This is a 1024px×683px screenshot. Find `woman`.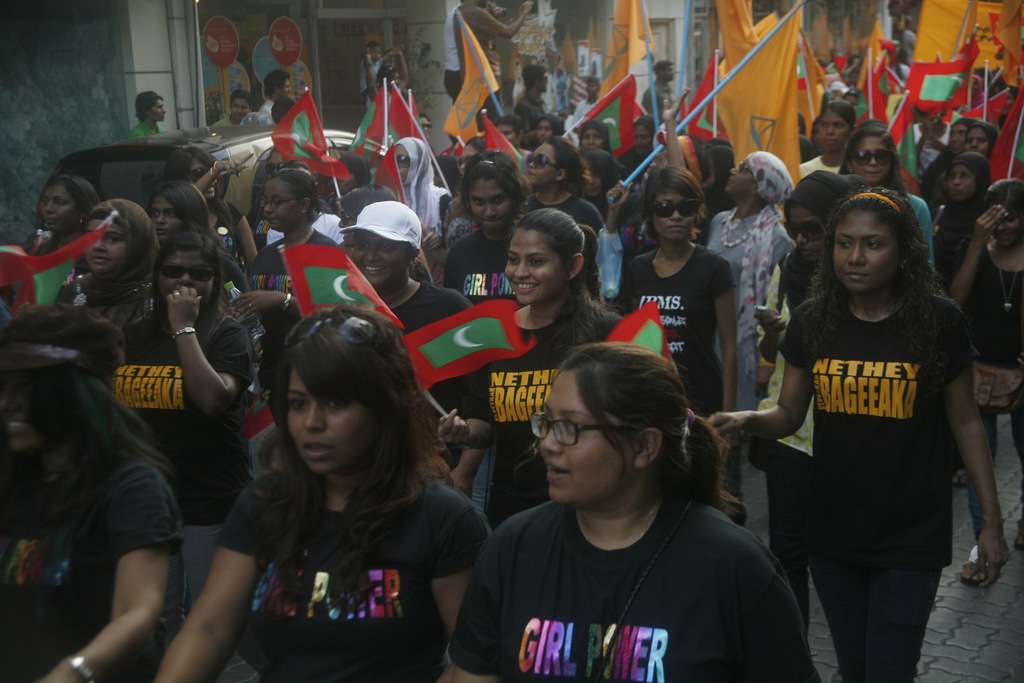
Bounding box: l=526, t=142, r=605, b=228.
